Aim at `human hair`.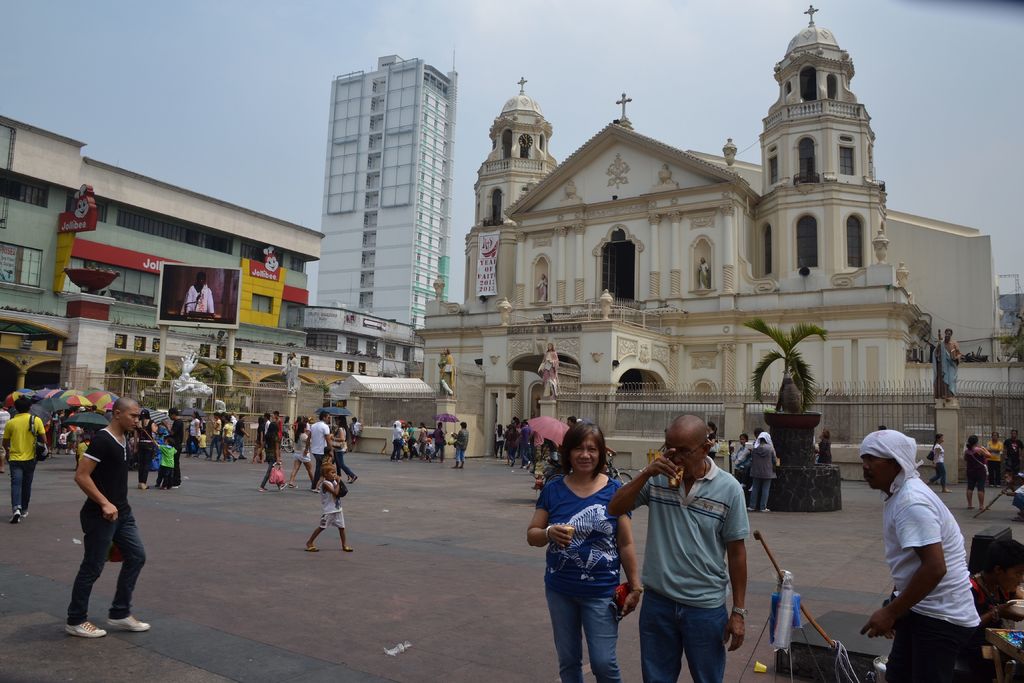
Aimed at select_region(927, 432, 945, 460).
